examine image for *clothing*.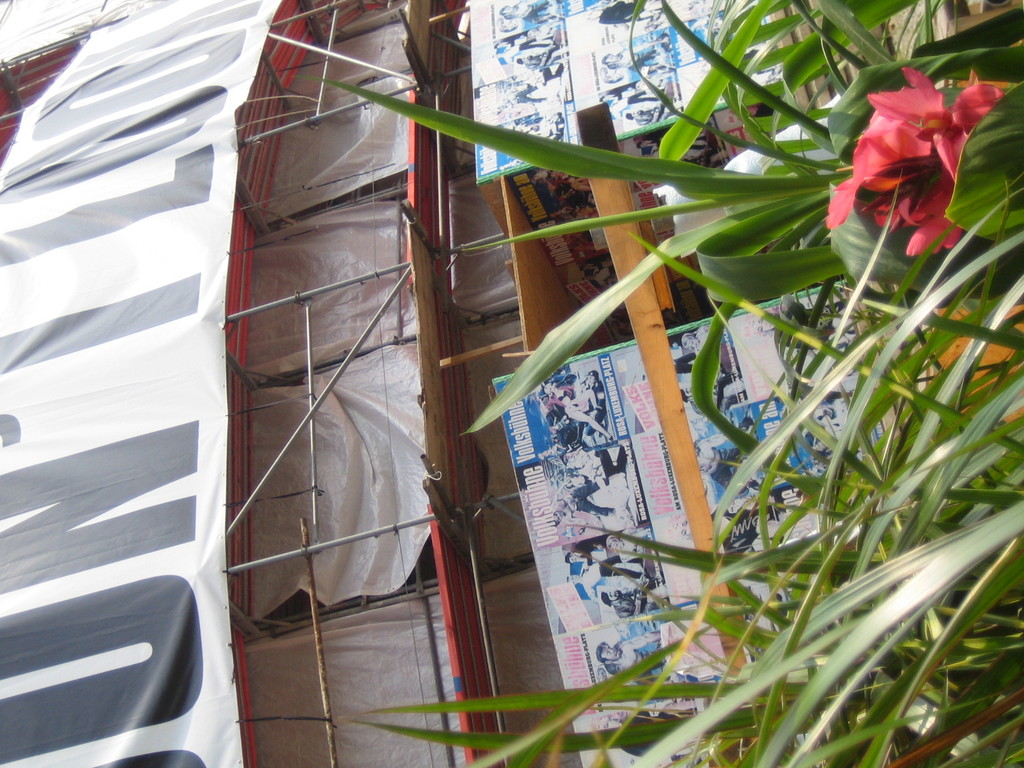
Examination result: bbox=(546, 386, 586, 418).
